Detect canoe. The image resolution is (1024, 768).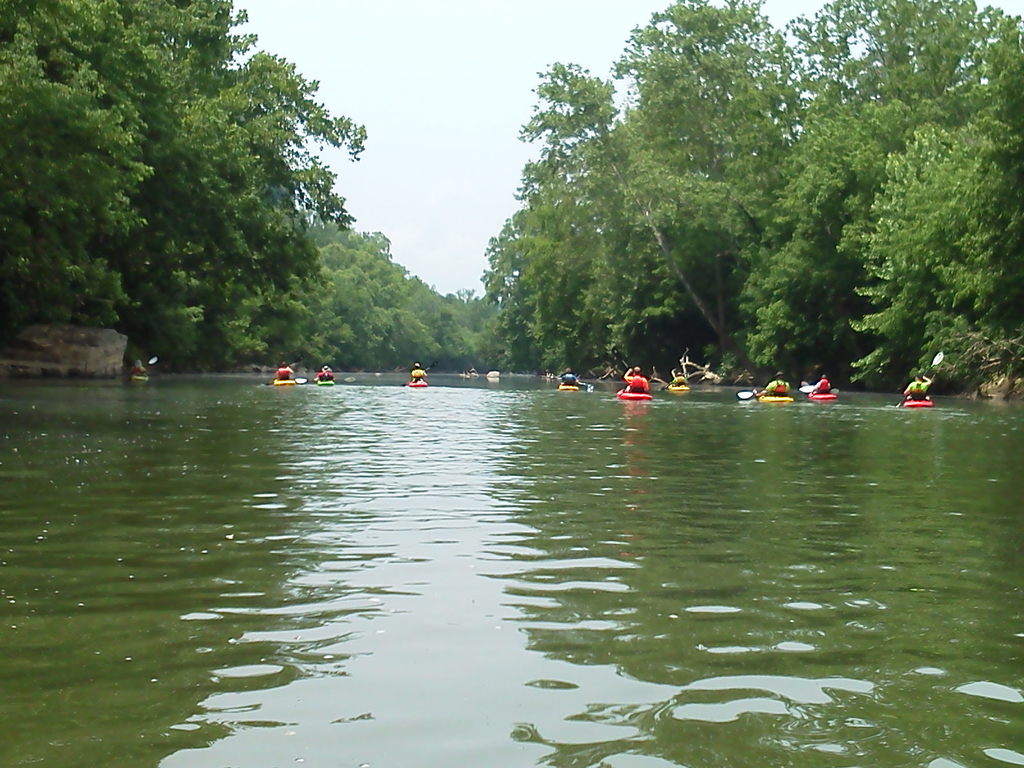
274/378/305/387.
